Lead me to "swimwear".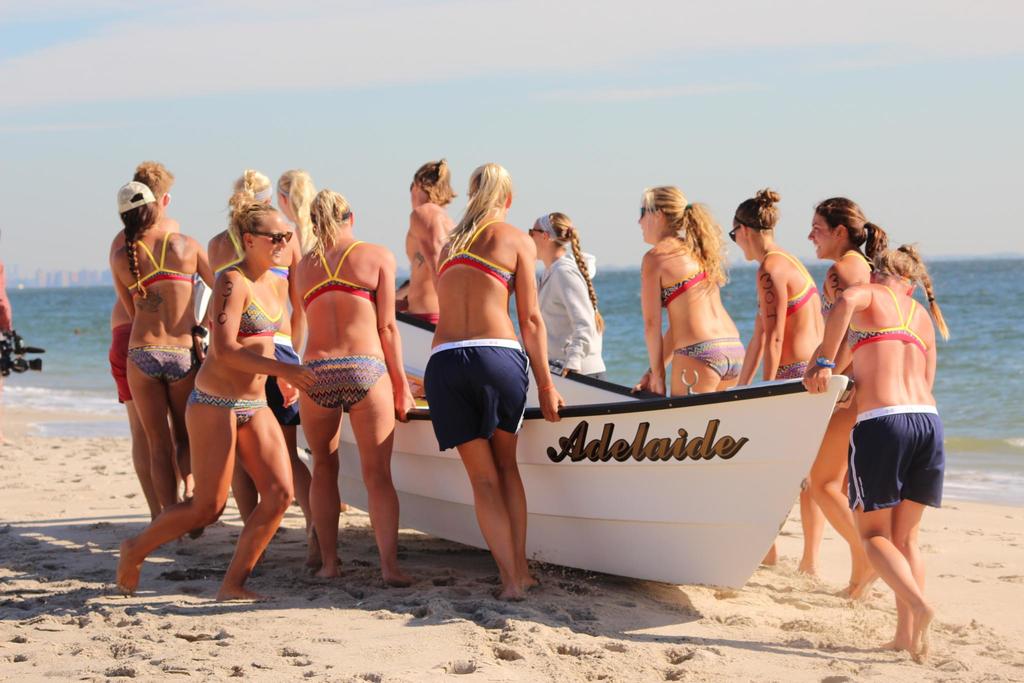
Lead to region(302, 358, 386, 413).
